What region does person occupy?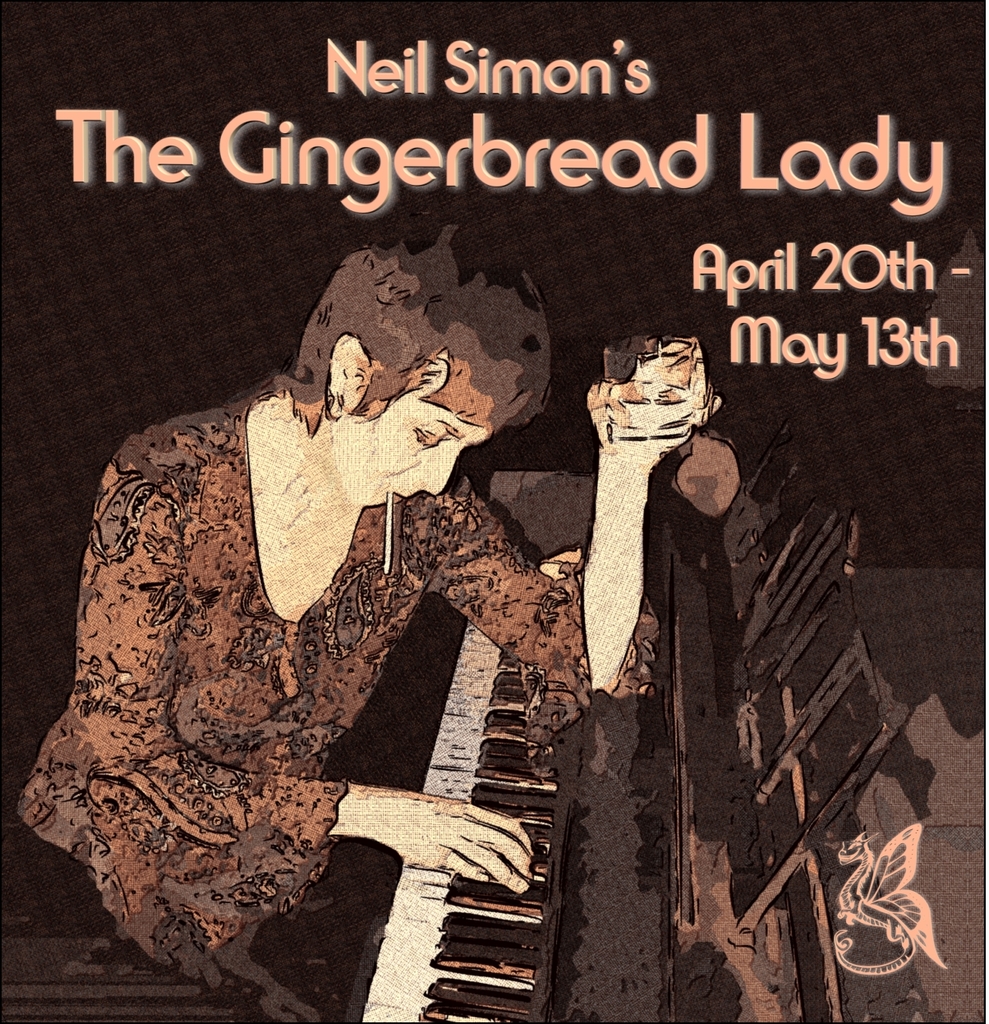
[x1=52, y1=222, x2=609, y2=987].
